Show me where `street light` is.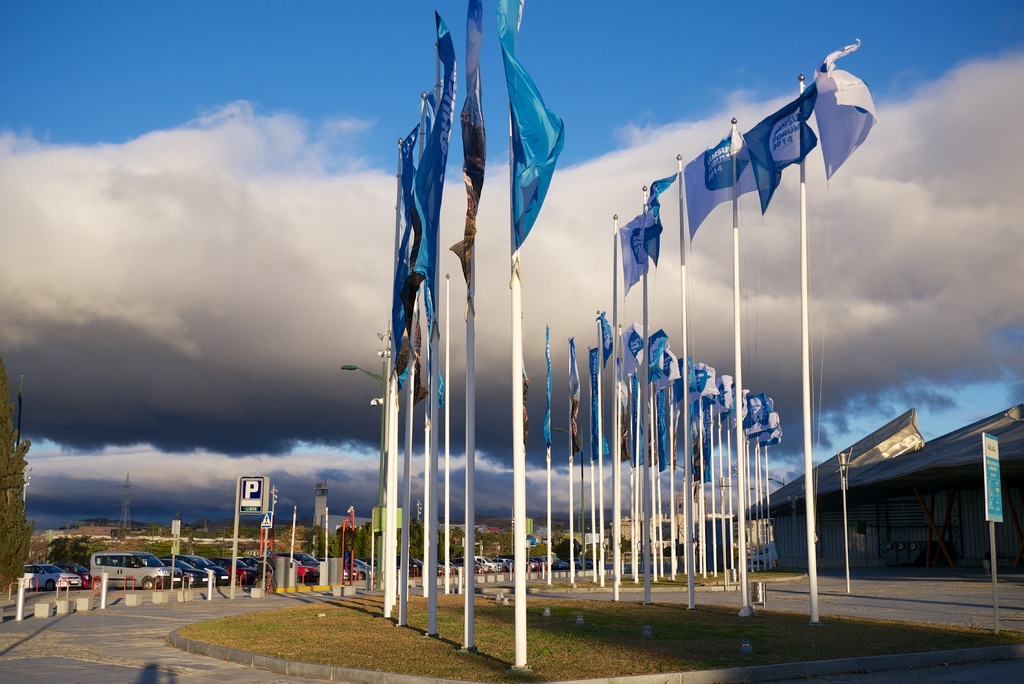
`street light` is at pyautogui.locateOnScreen(415, 497, 428, 523).
